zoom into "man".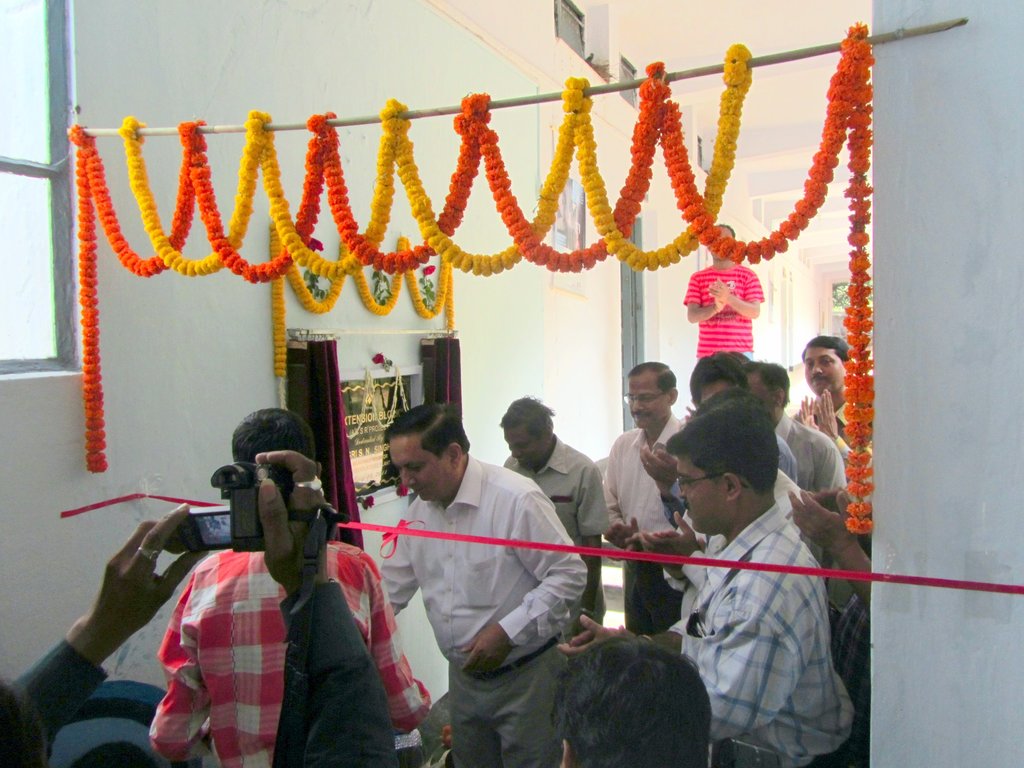
Zoom target: select_region(740, 357, 844, 569).
